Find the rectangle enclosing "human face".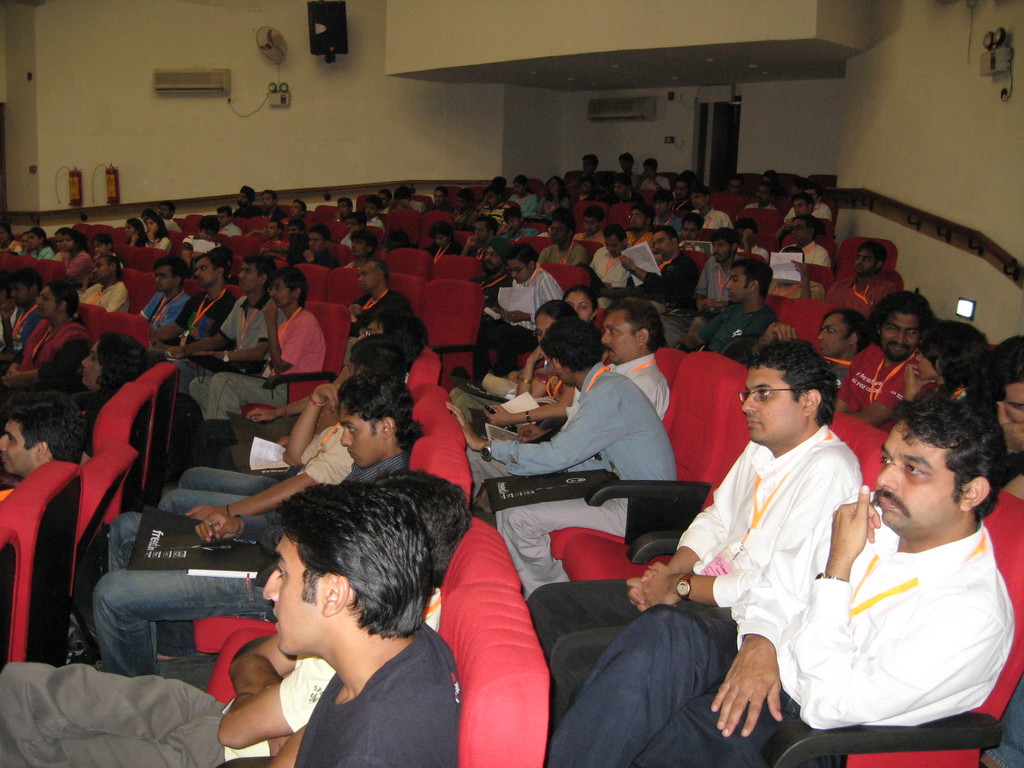
[38, 288, 59, 320].
